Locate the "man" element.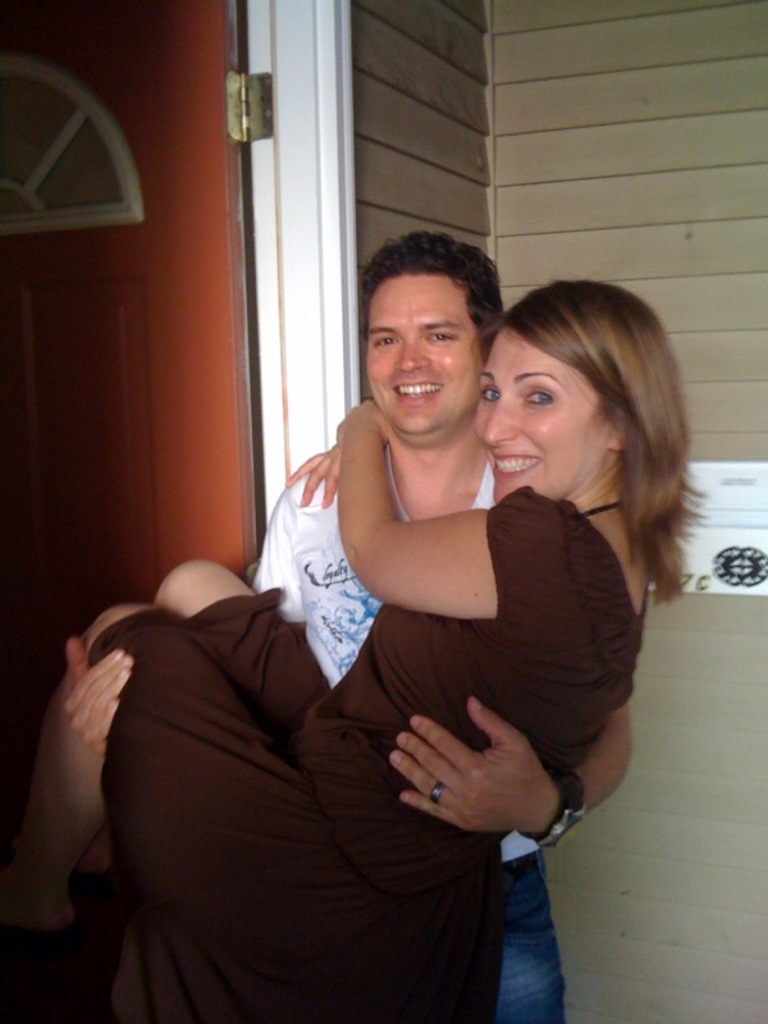
Element bbox: {"left": 64, "top": 229, "right": 564, "bottom": 1023}.
